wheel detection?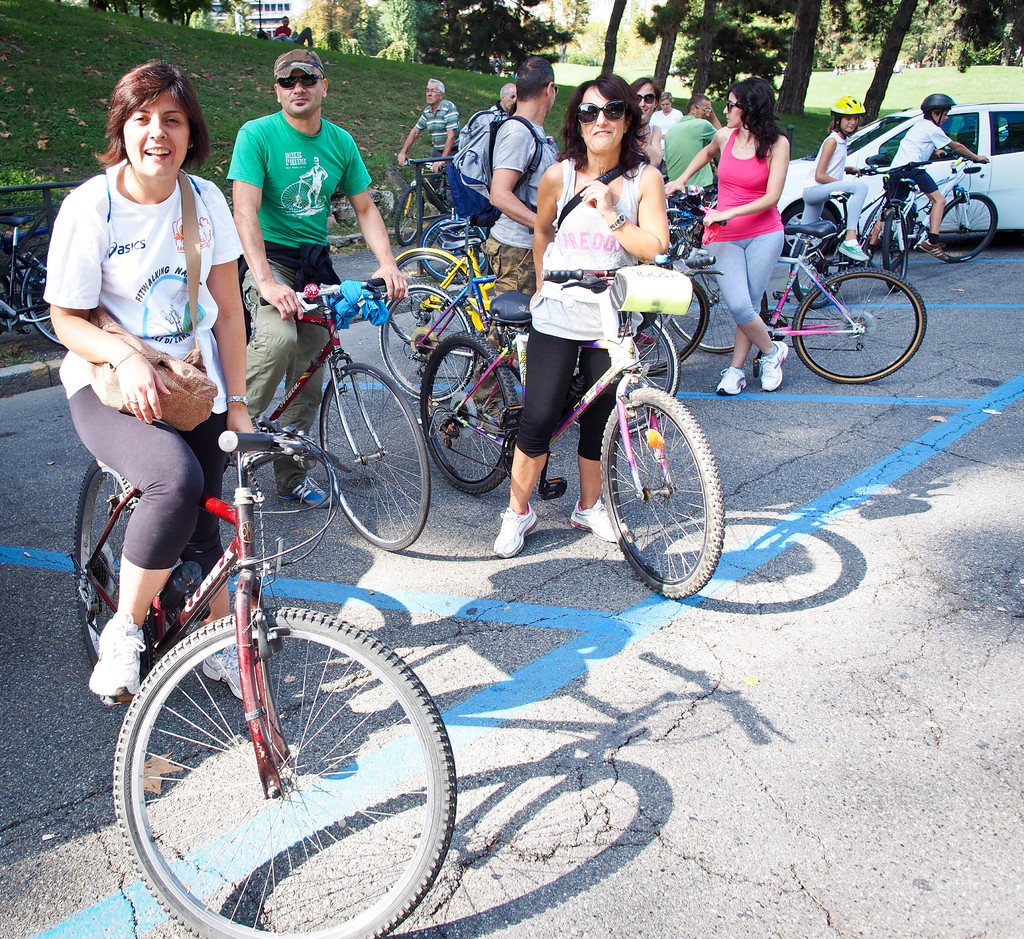
region(25, 254, 63, 348)
